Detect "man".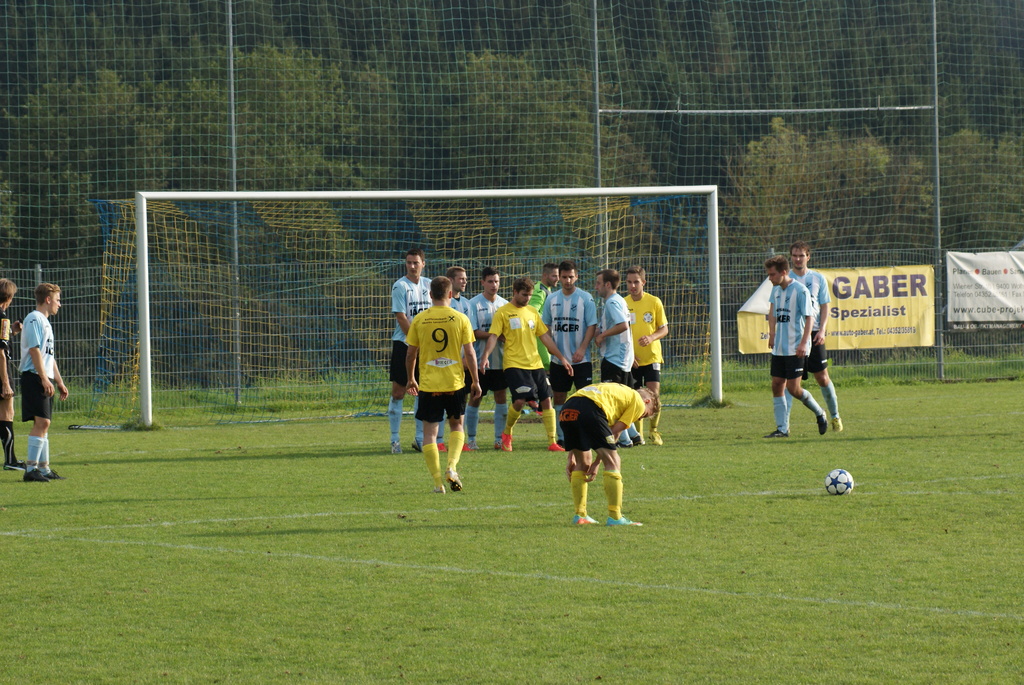
Detected at 467 264 511 451.
